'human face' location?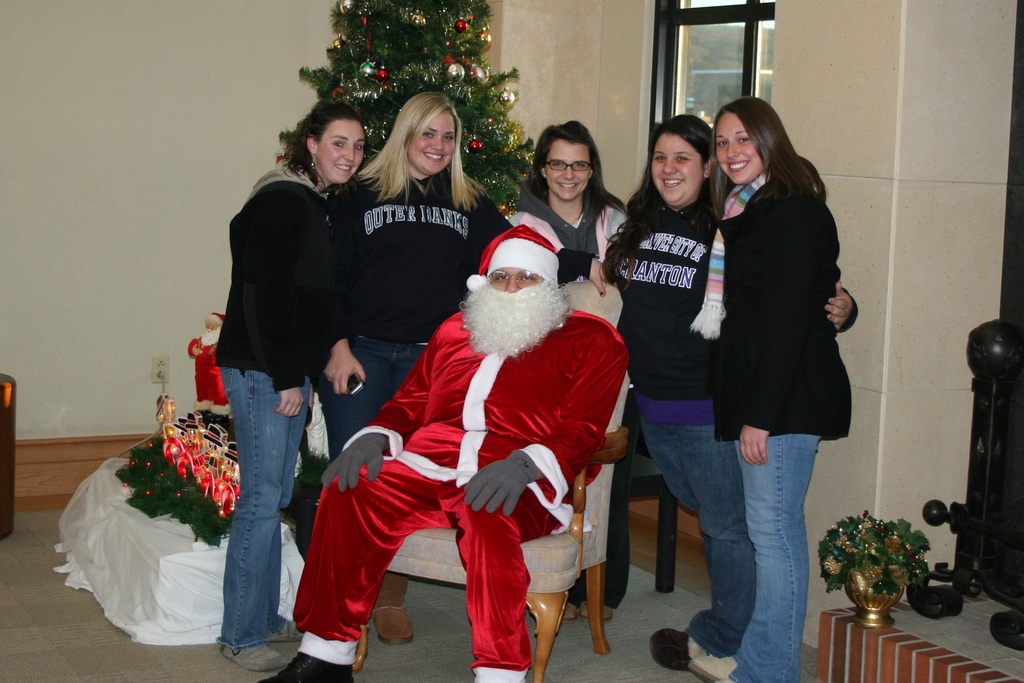
rect(652, 135, 700, 207)
